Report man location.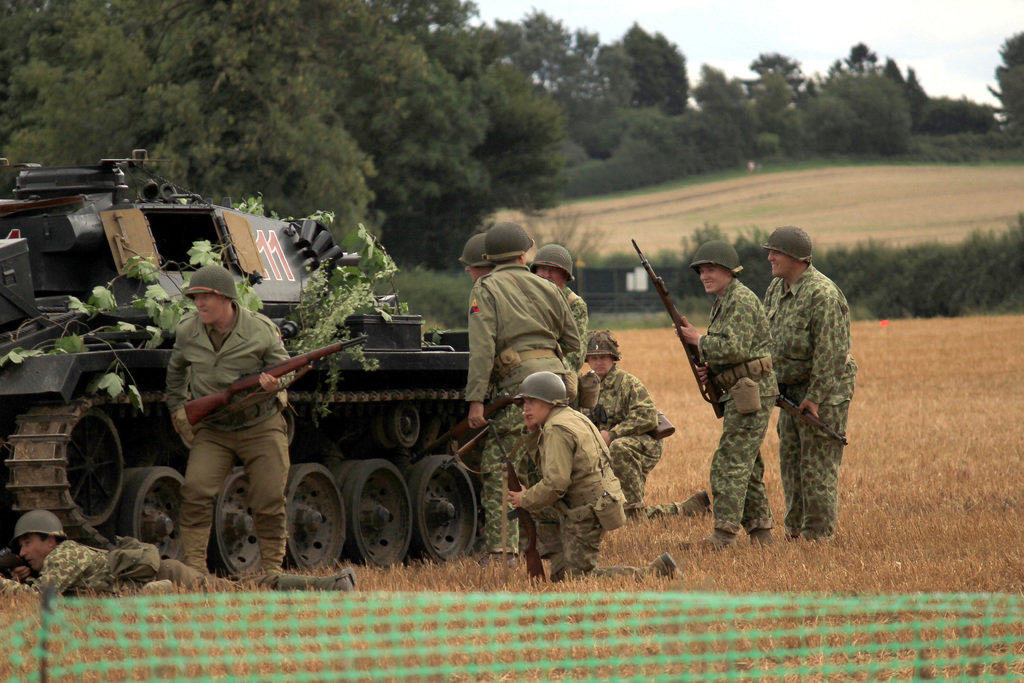
Report: [671,236,776,557].
